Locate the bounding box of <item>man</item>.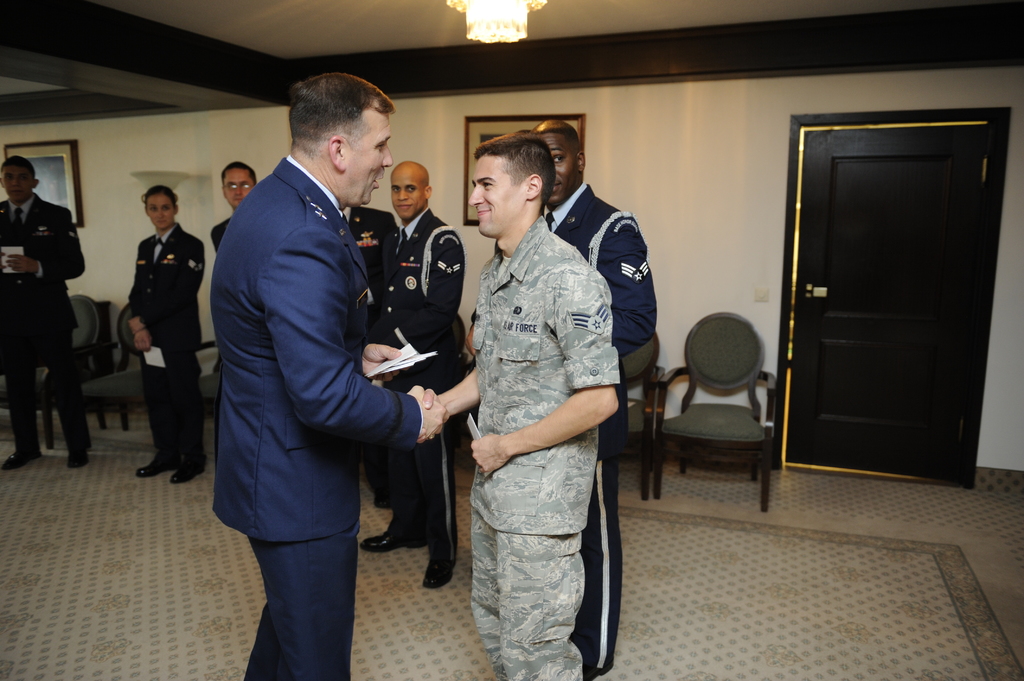
Bounding box: crop(202, 62, 440, 667).
